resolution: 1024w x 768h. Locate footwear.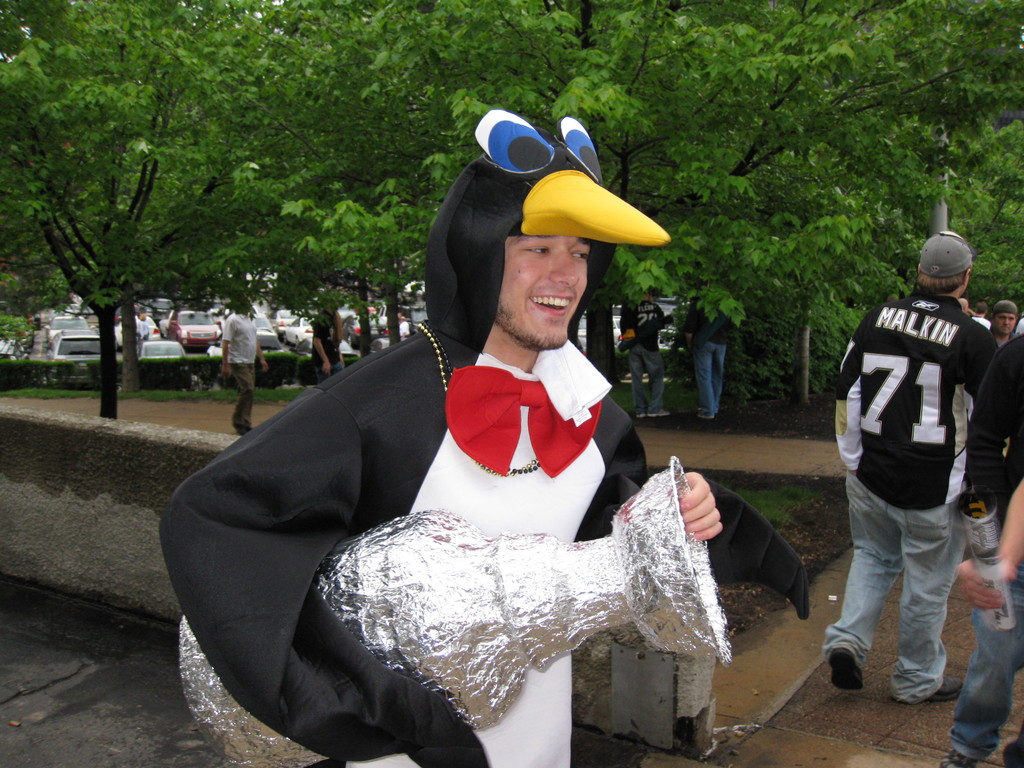
region(924, 673, 964, 701).
